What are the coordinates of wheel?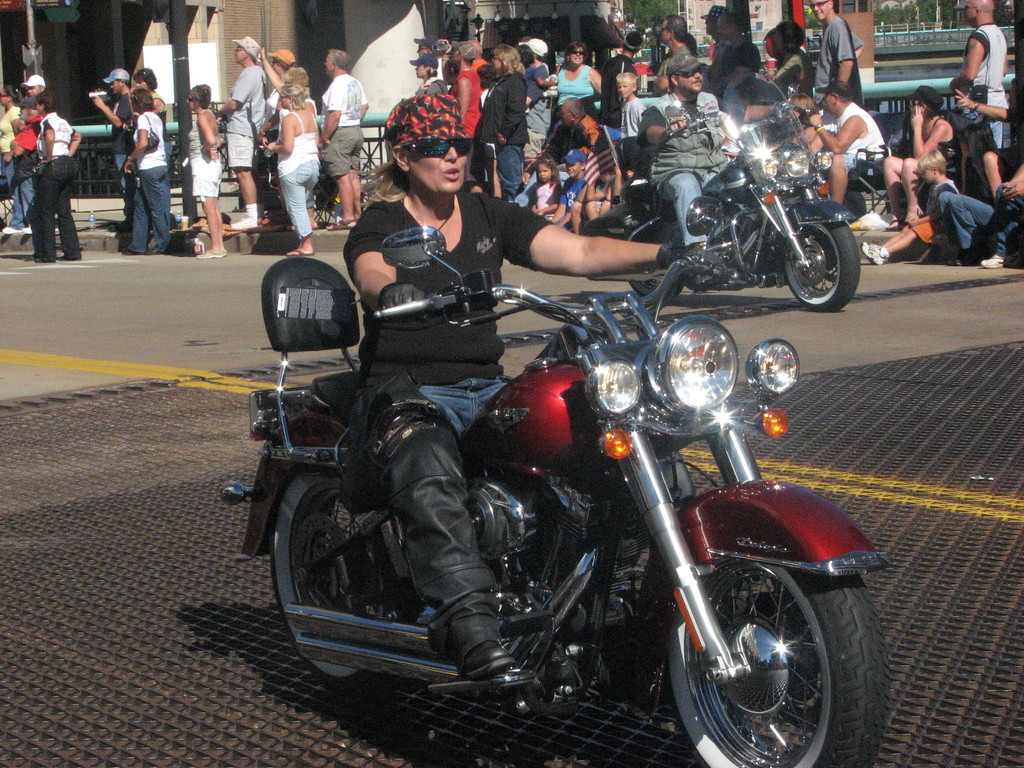
region(625, 271, 684, 305).
